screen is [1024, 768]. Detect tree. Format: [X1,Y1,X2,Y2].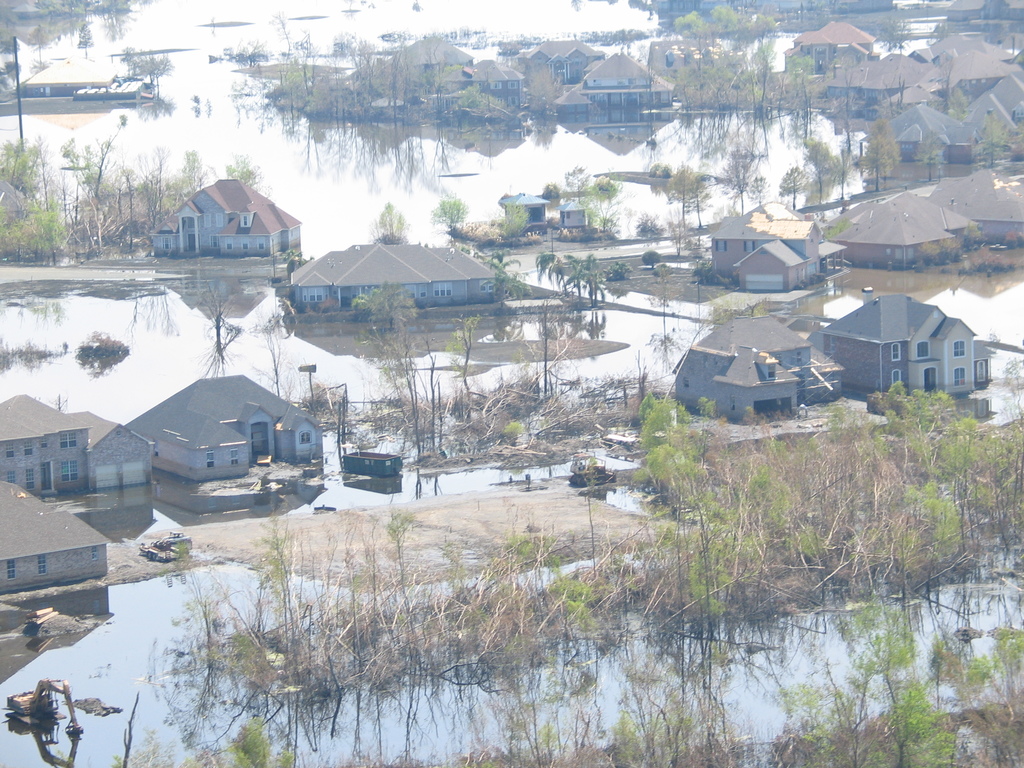
[371,200,411,243].
